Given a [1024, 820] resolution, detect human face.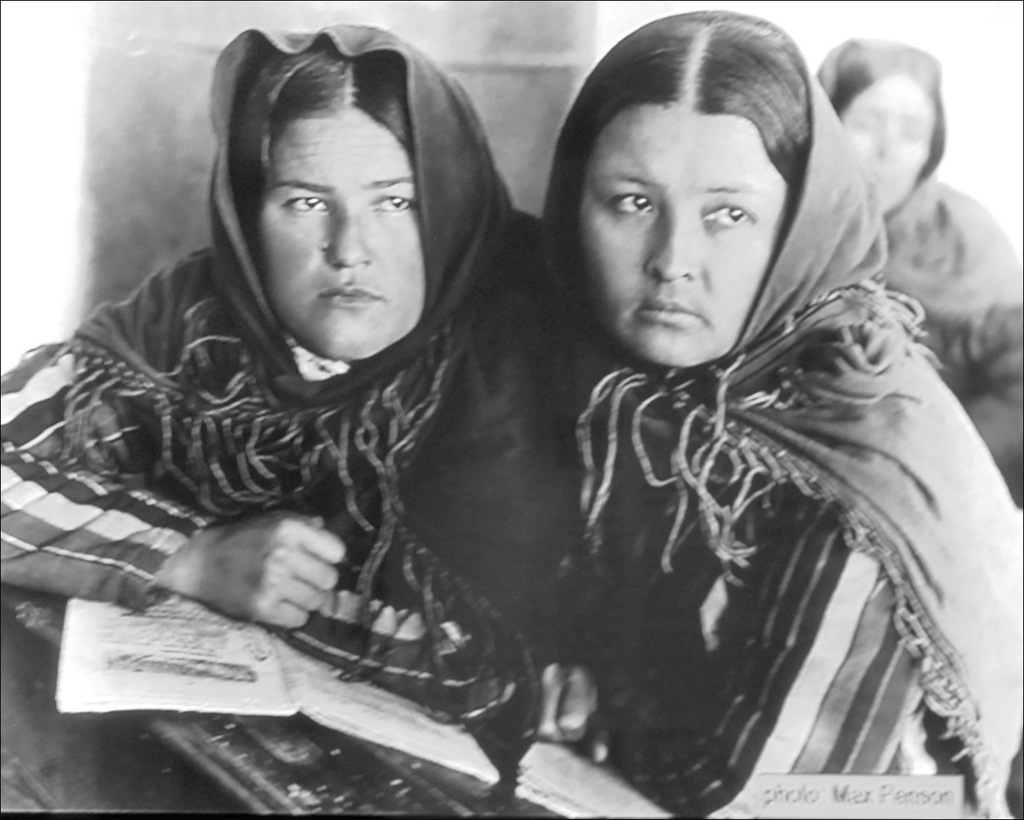
x1=577 y1=109 x2=790 y2=366.
